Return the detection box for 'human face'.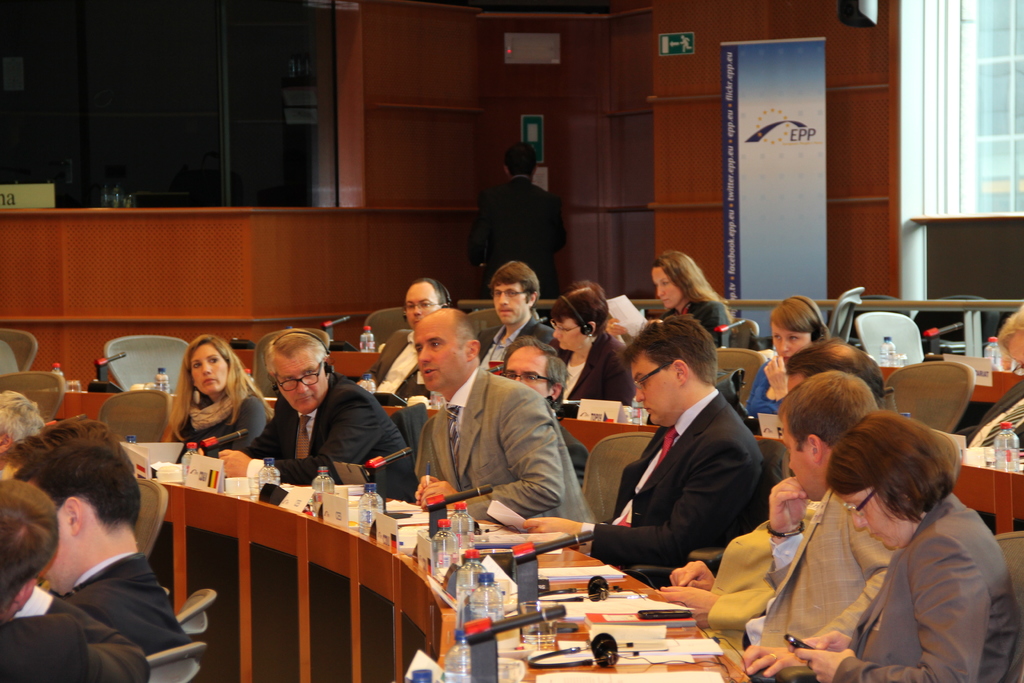
bbox(271, 345, 326, 413).
